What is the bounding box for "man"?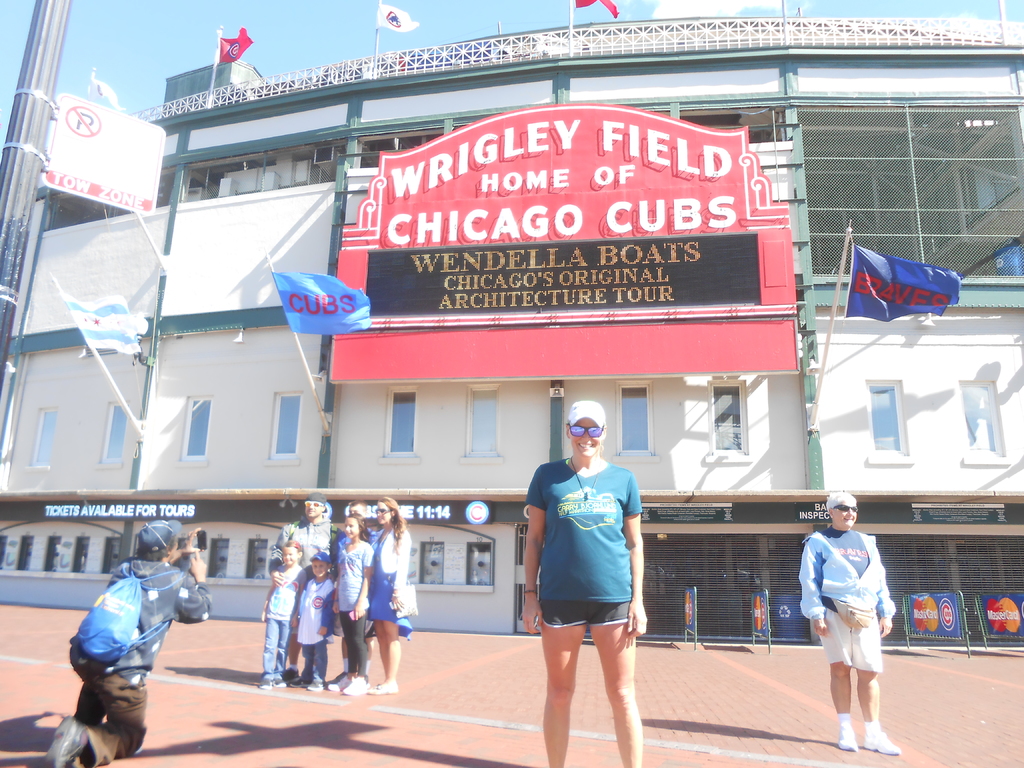
box=[269, 490, 344, 685].
